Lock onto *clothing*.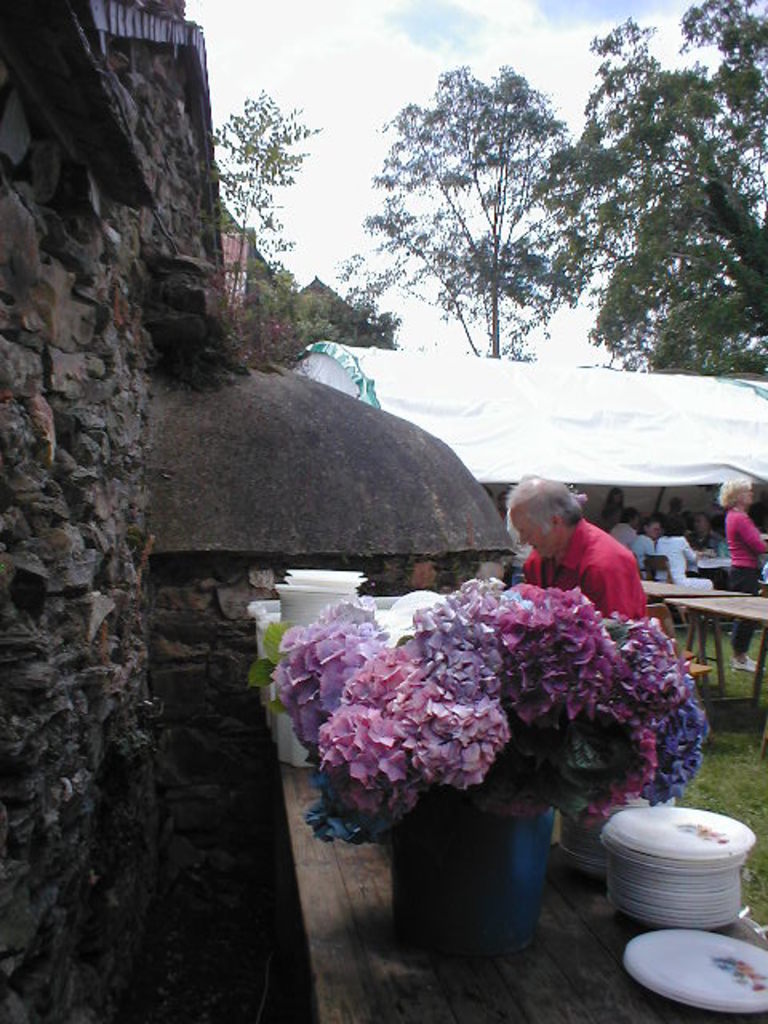
Locked: box=[512, 499, 667, 632].
